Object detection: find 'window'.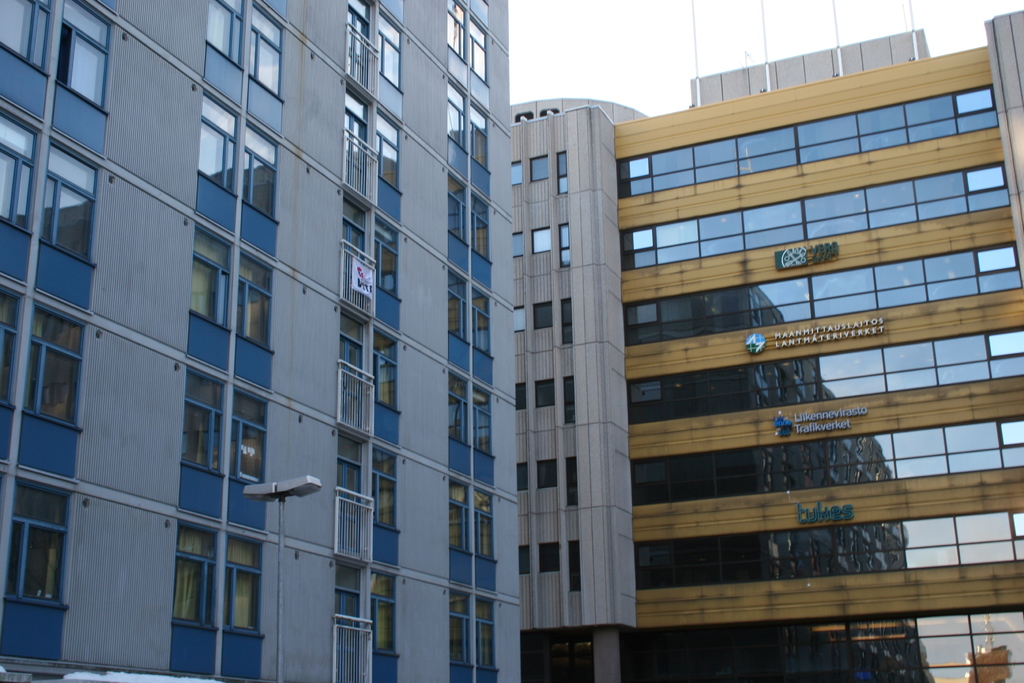
select_region(376, 220, 401, 300).
